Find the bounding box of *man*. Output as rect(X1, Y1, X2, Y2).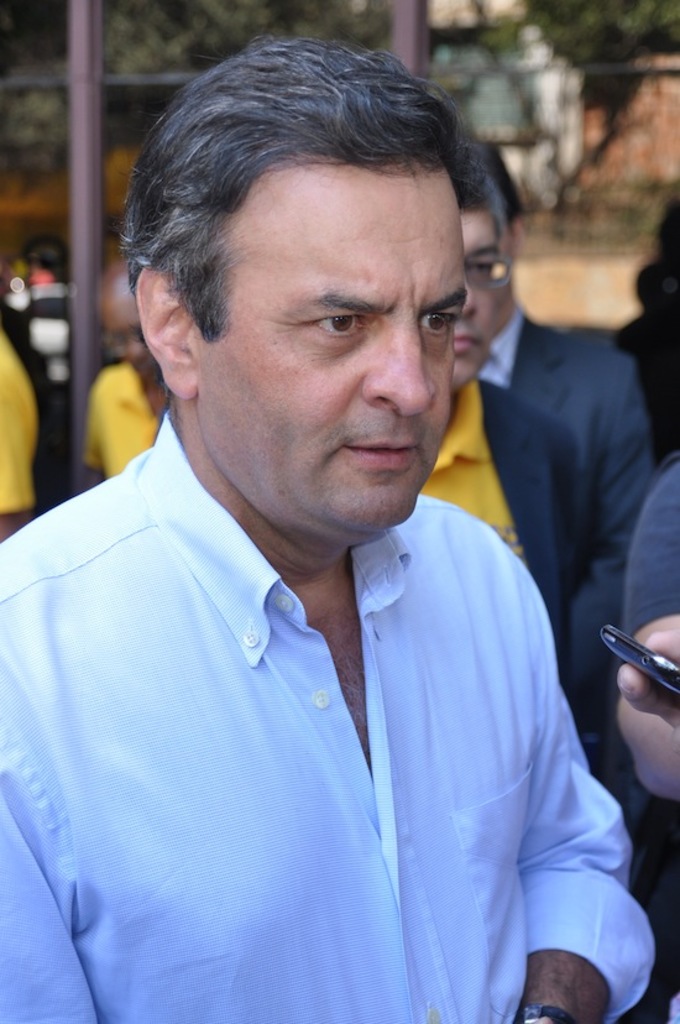
rect(478, 141, 654, 529).
